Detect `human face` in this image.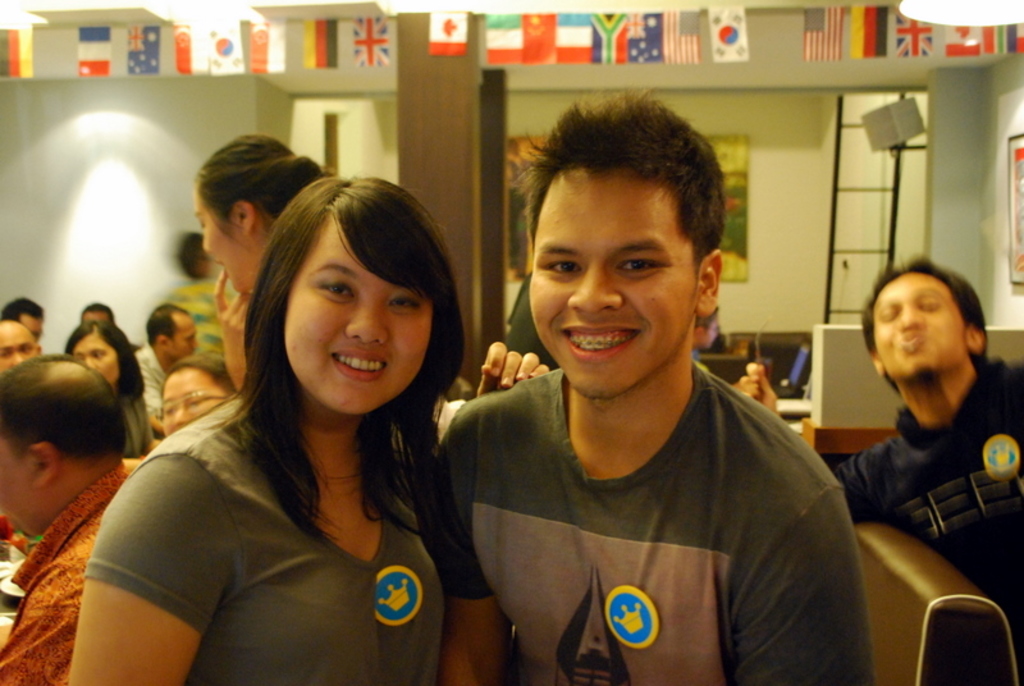
Detection: locate(170, 323, 197, 356).
